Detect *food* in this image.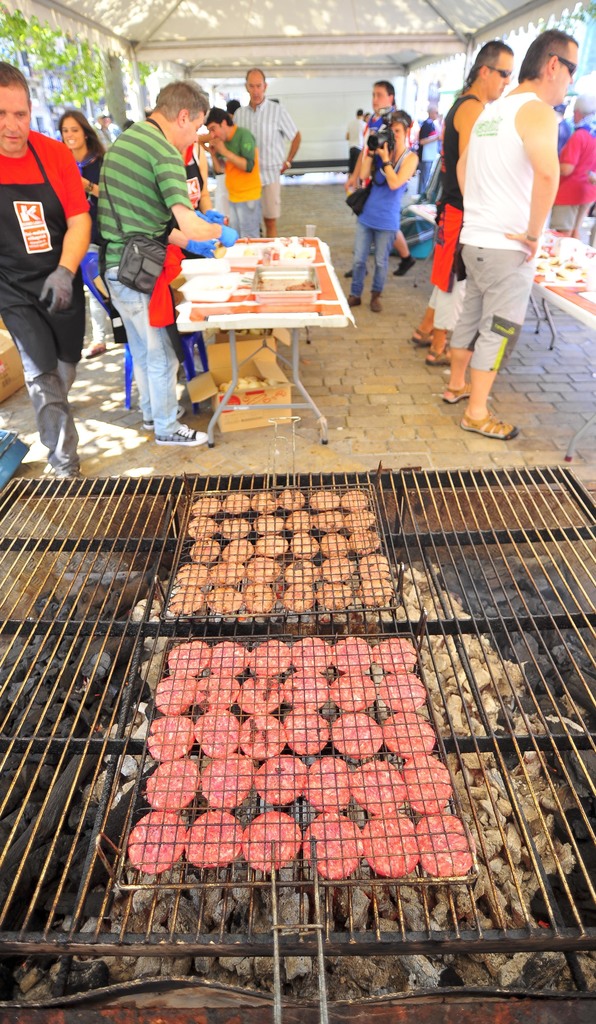
Detection: l=222, t=494, r=252, b=516.
